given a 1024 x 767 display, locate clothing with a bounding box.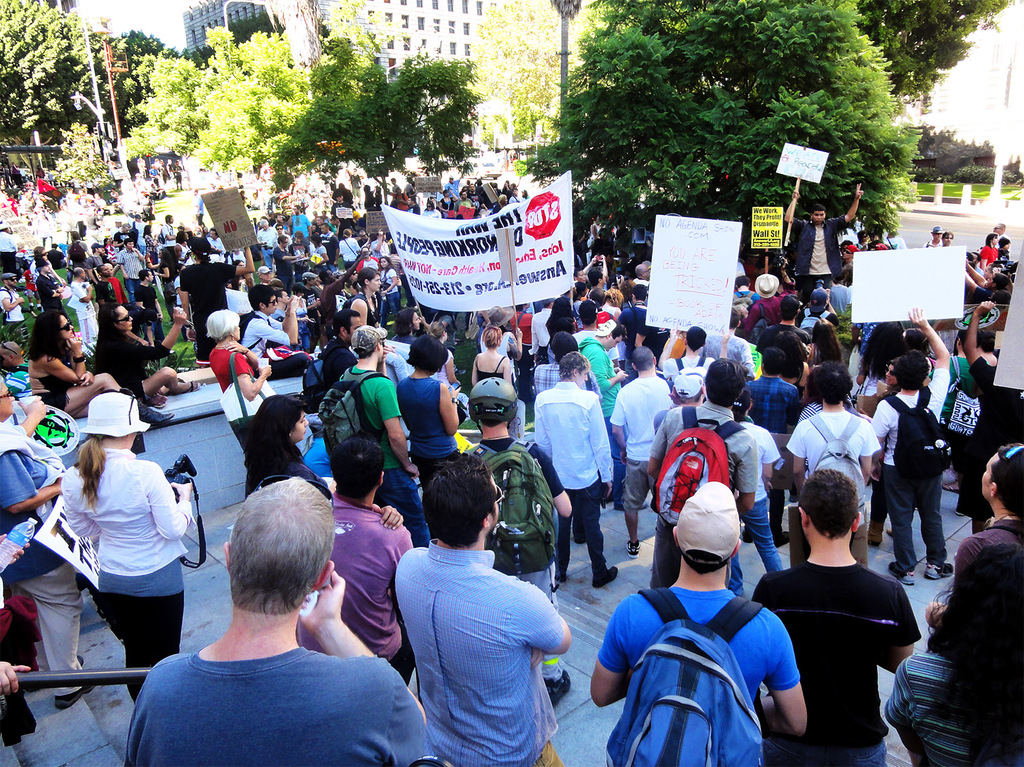
Located: {"x1": 559, "y1": 491, "x2": 614, "y2": 590}.
